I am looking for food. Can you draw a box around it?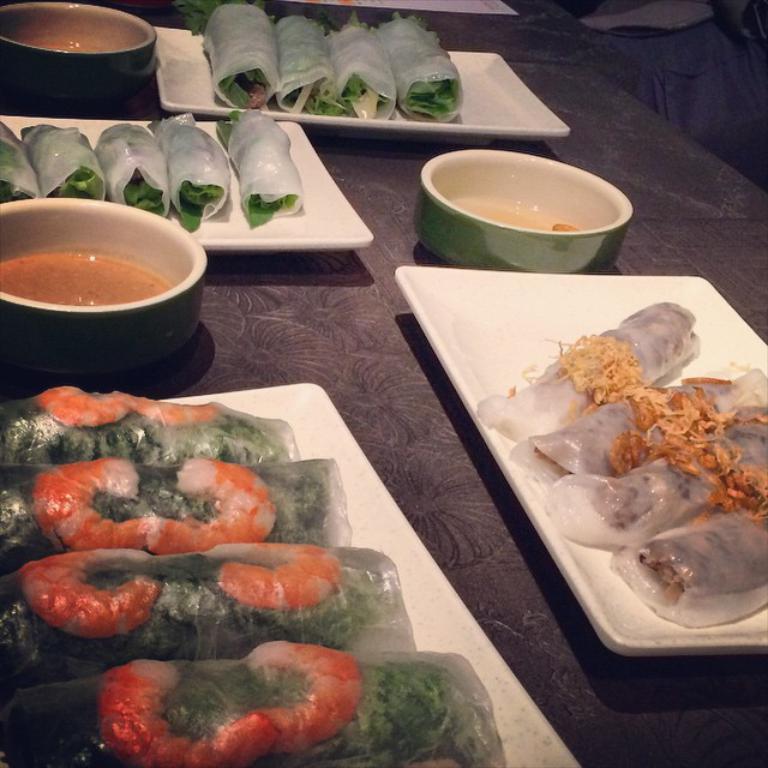
Sure, the bounding box is x1=0 y1=125 x2=35 y2=209.
